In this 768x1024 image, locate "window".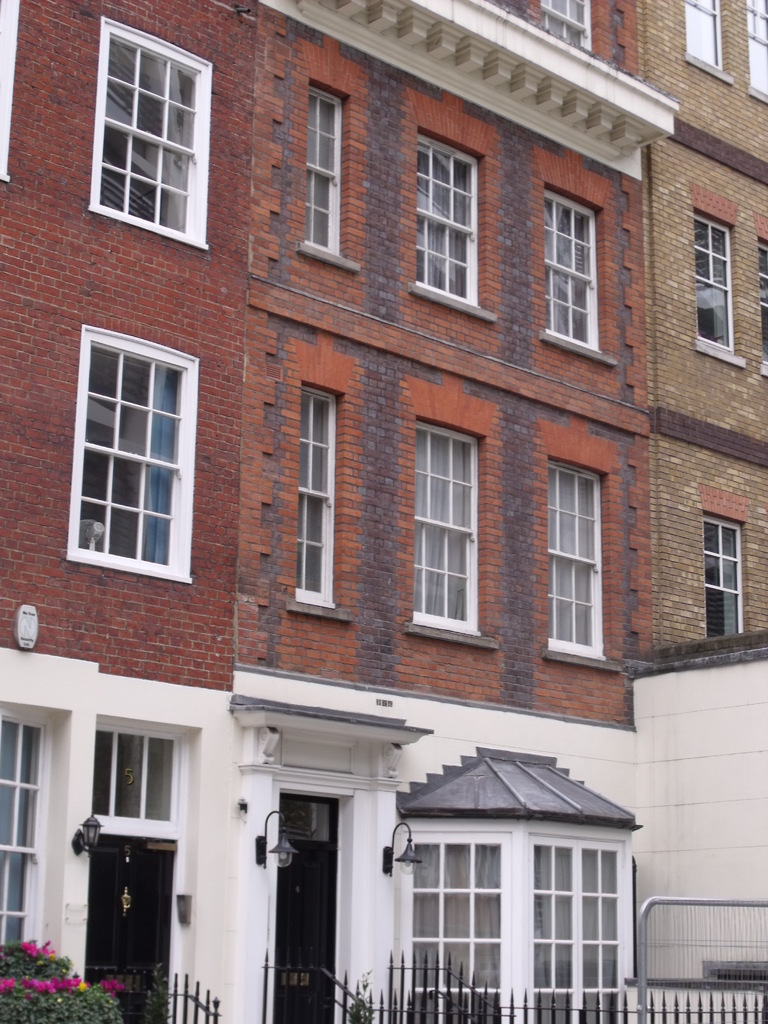
Bounding box: BBox(295, 379, 340, 612).
